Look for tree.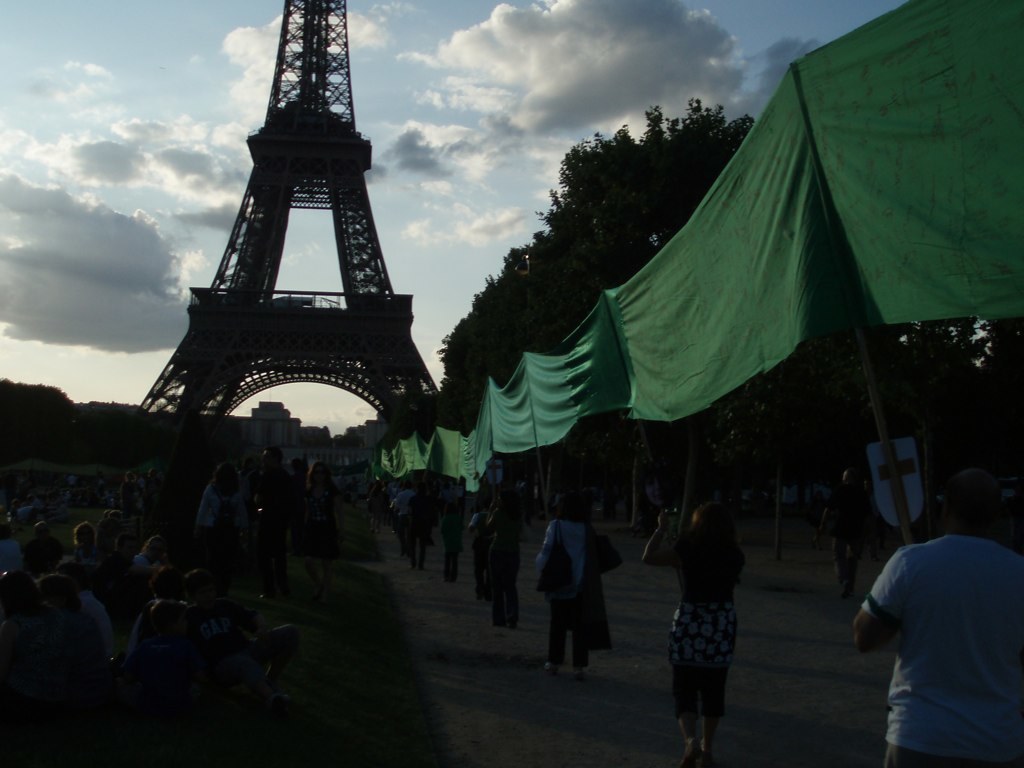
Found: box(437, 97, 753, 426).
